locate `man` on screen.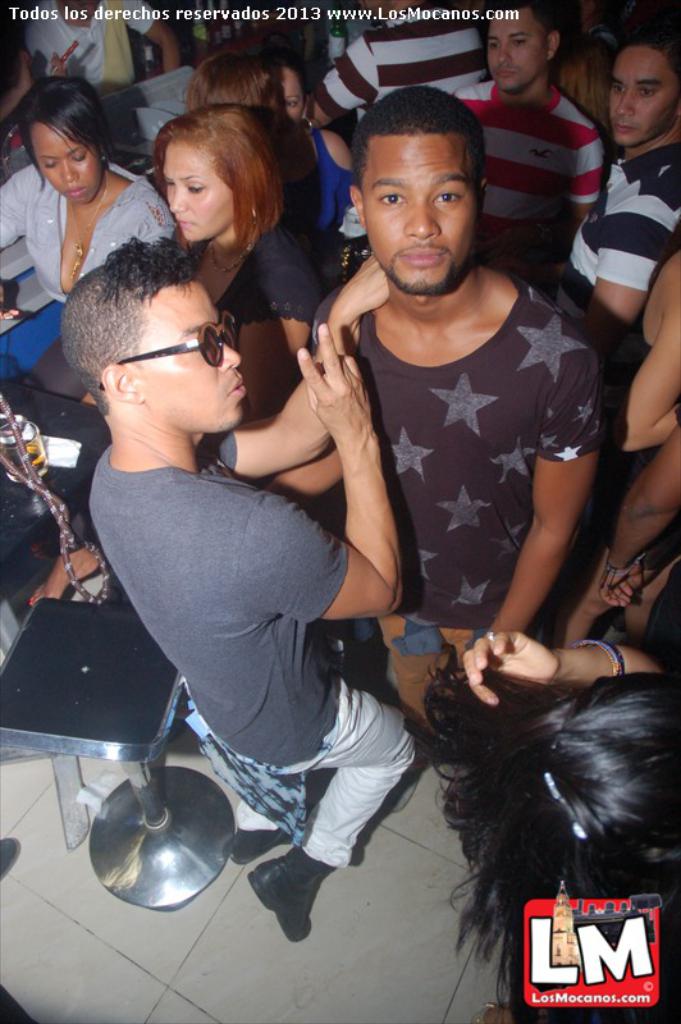
On screen at x1=28 y1=0 x2=173 y2=84.
